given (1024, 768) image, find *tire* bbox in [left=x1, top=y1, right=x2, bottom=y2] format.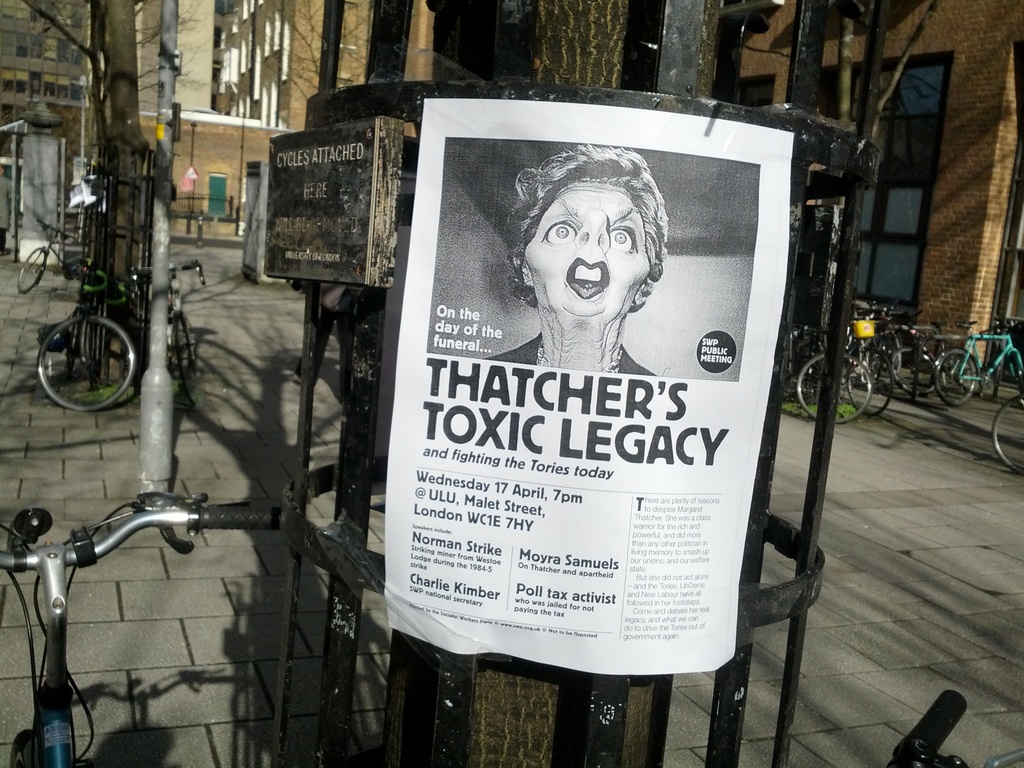
[left=62, top=307, right=81, bottom=369].
